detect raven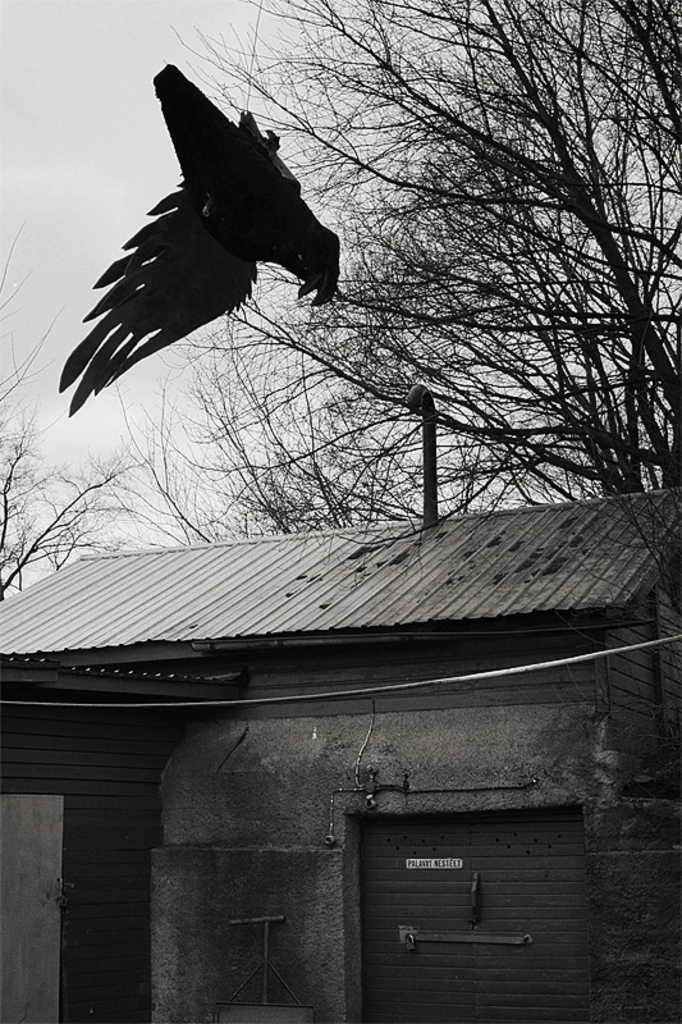
crop(49, 52, 347, 440)
